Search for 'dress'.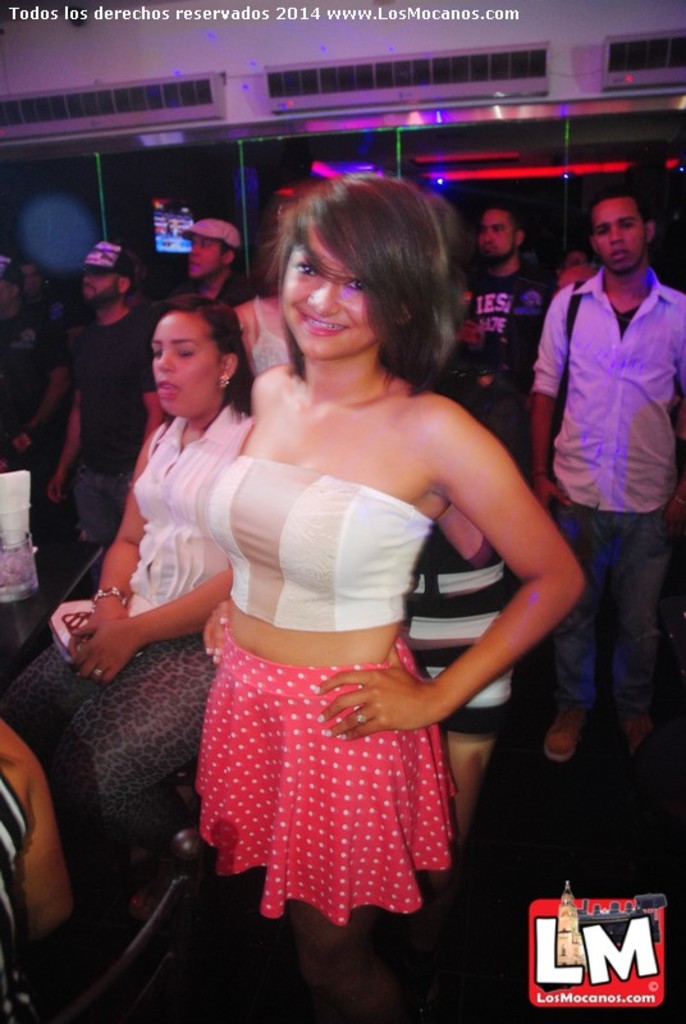
Found at 209/454/435/632.
